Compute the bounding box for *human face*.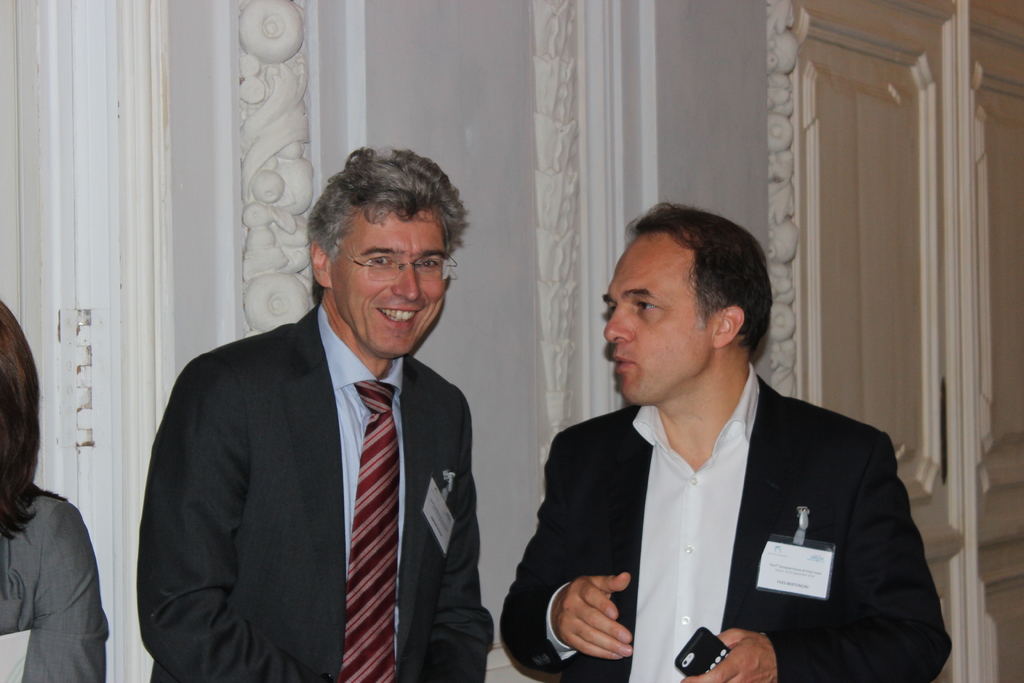
[332,204,451,353].
